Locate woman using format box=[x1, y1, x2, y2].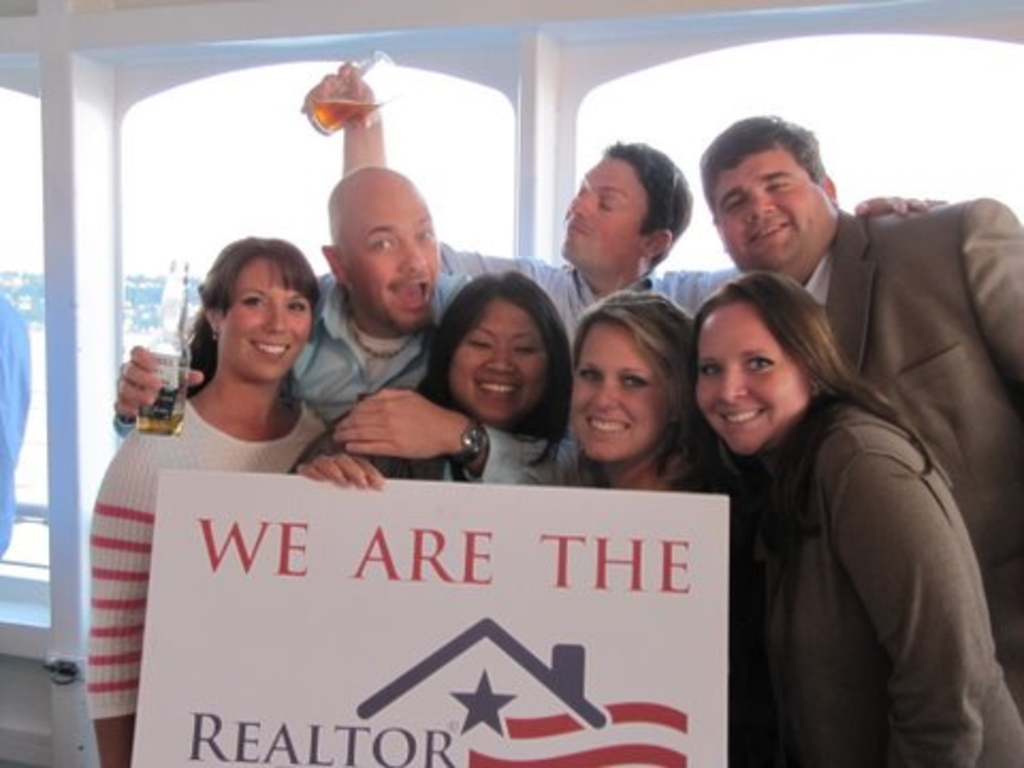
box=[286, 267, 572, 499].
